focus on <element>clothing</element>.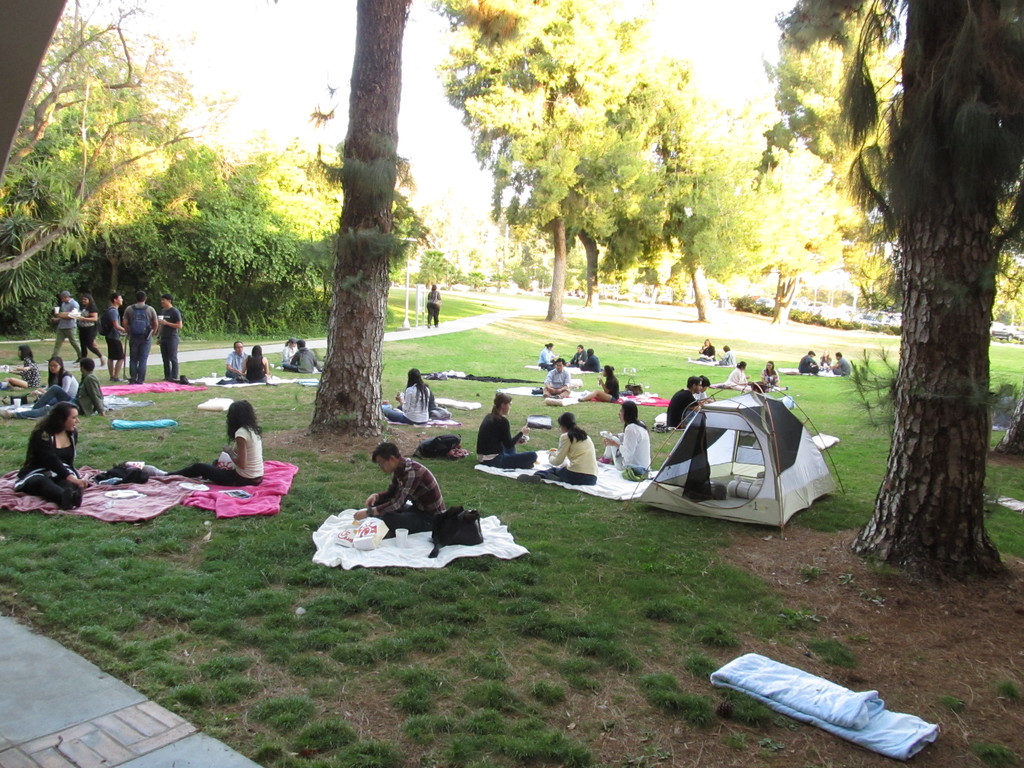
Focused at pyautogui.locateOnScreen(162, 305, 182, 383).
